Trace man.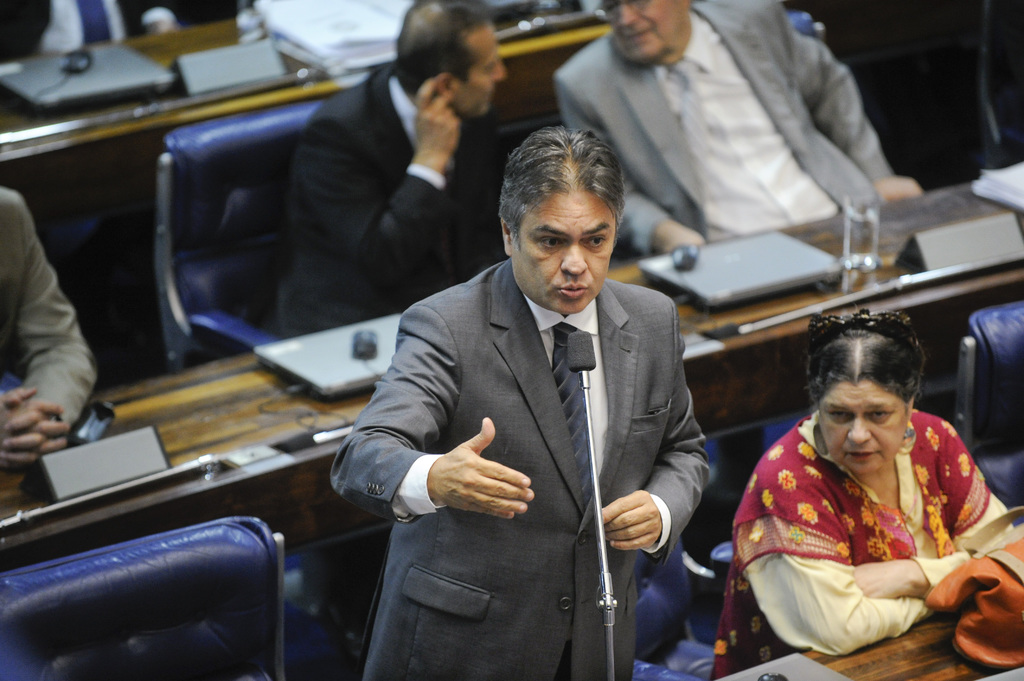
Traced to <bbox>278, 0, 508, 345</bbox>.
